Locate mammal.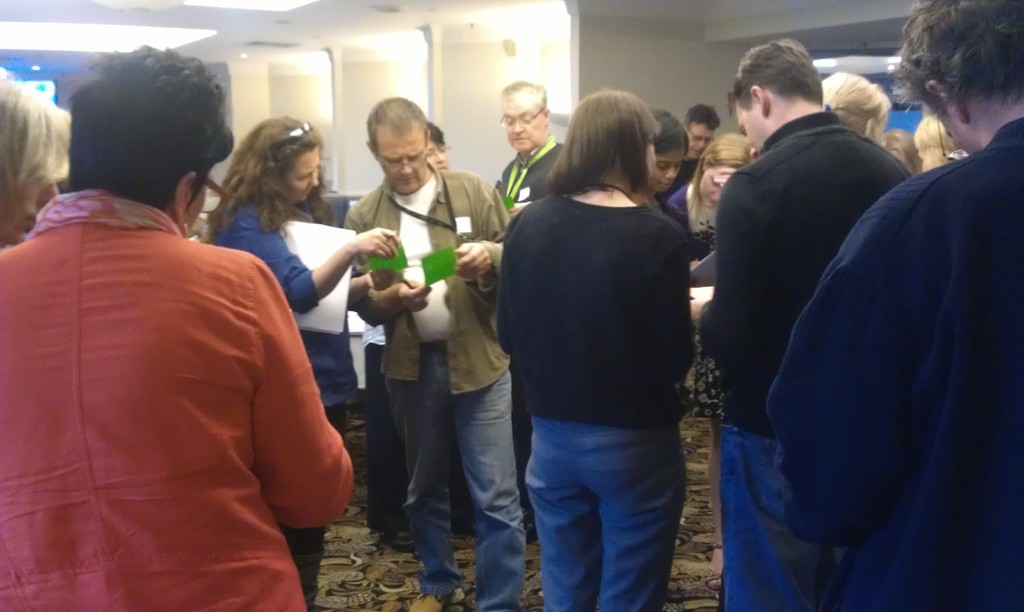
Bounding box: {"x1": 668, "y1": 133, "x2": 753, "y2": 270}.
